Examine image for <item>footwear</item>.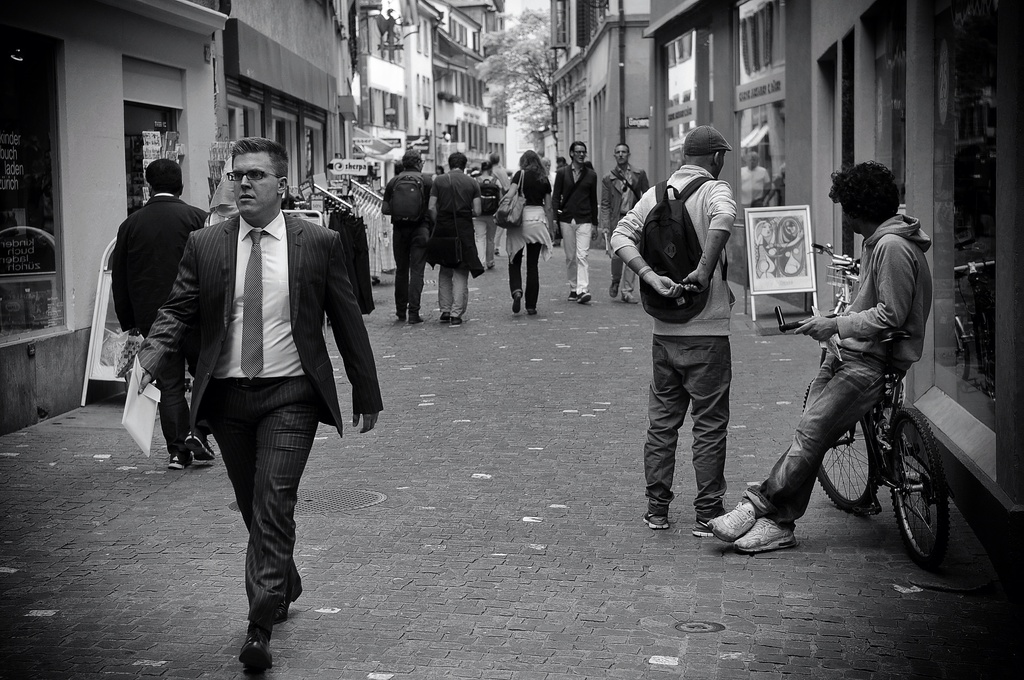
Examination result: (184, 429, 215, 464).
